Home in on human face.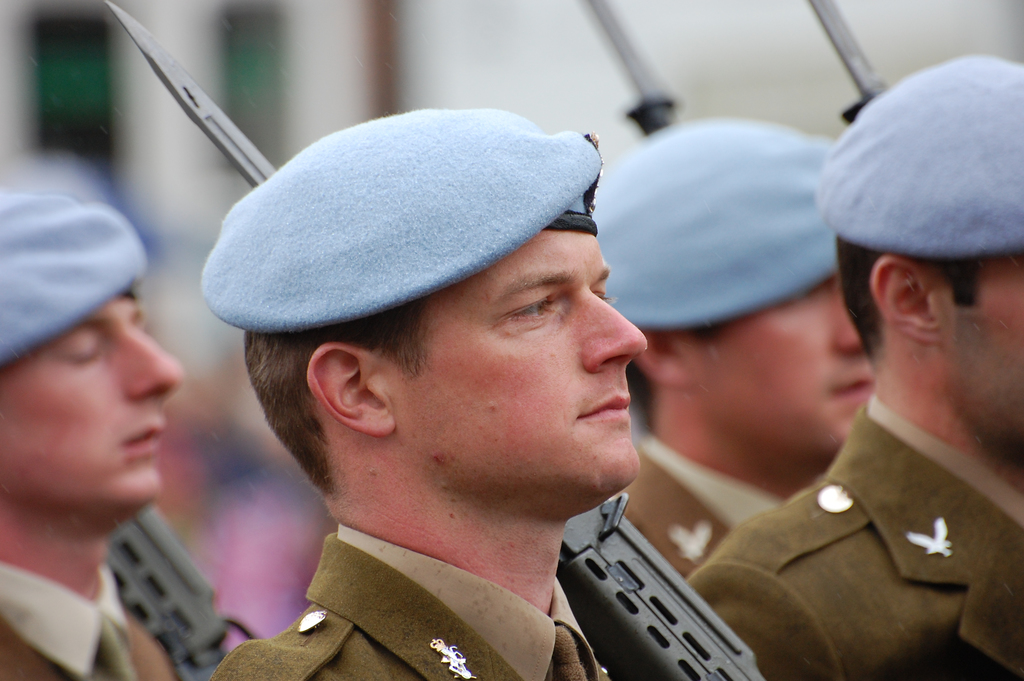
Homed in at (942,252,1023,455).
